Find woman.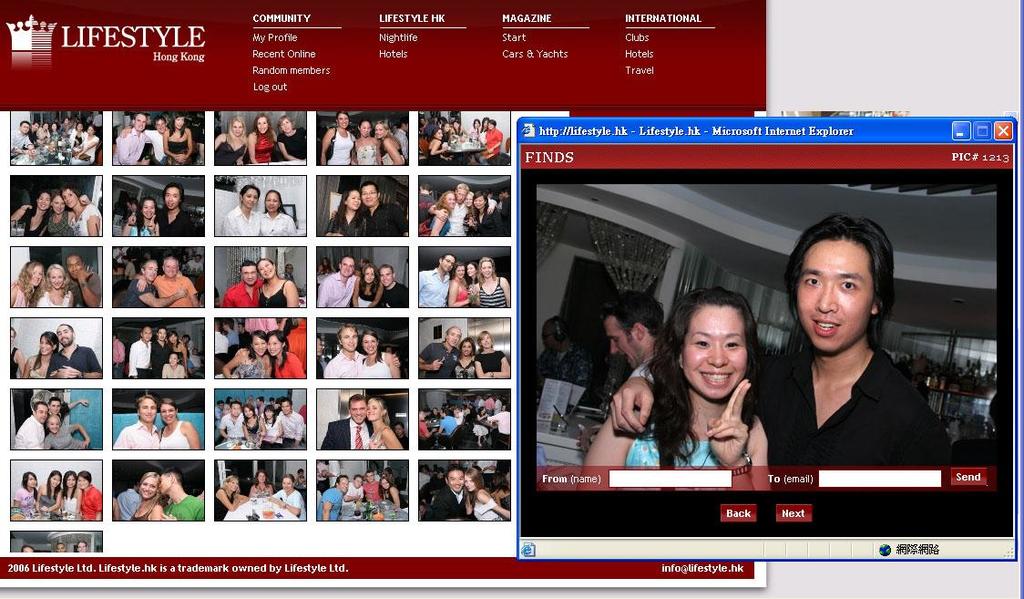
(256, 258, 300, 310).
